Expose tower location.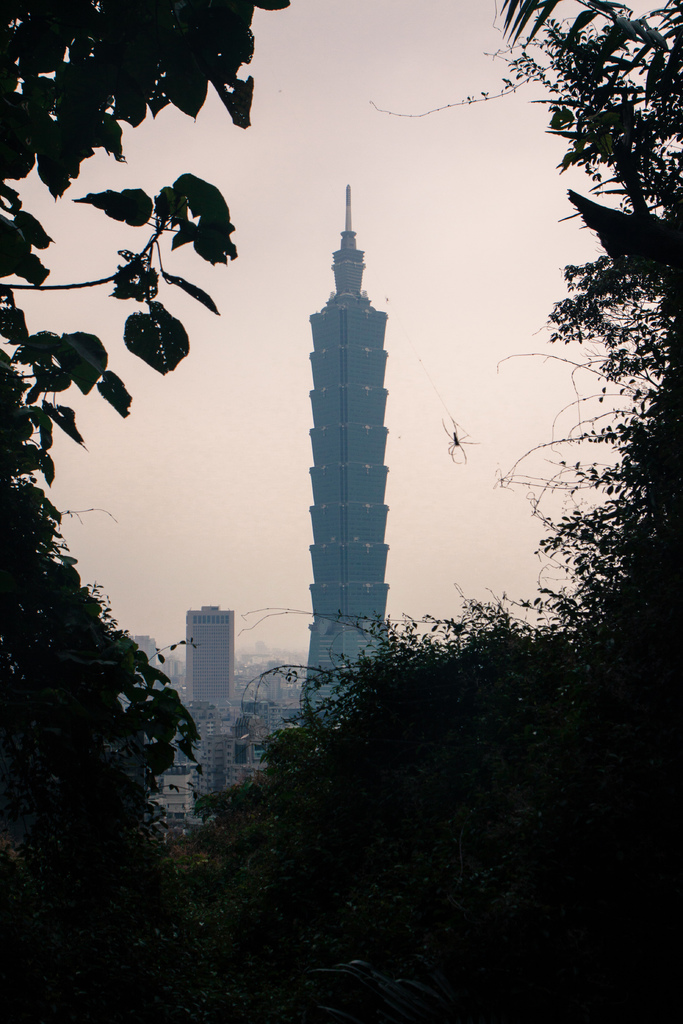
Exposed at (x1=180, y1=598, x2=233, y2=715).
